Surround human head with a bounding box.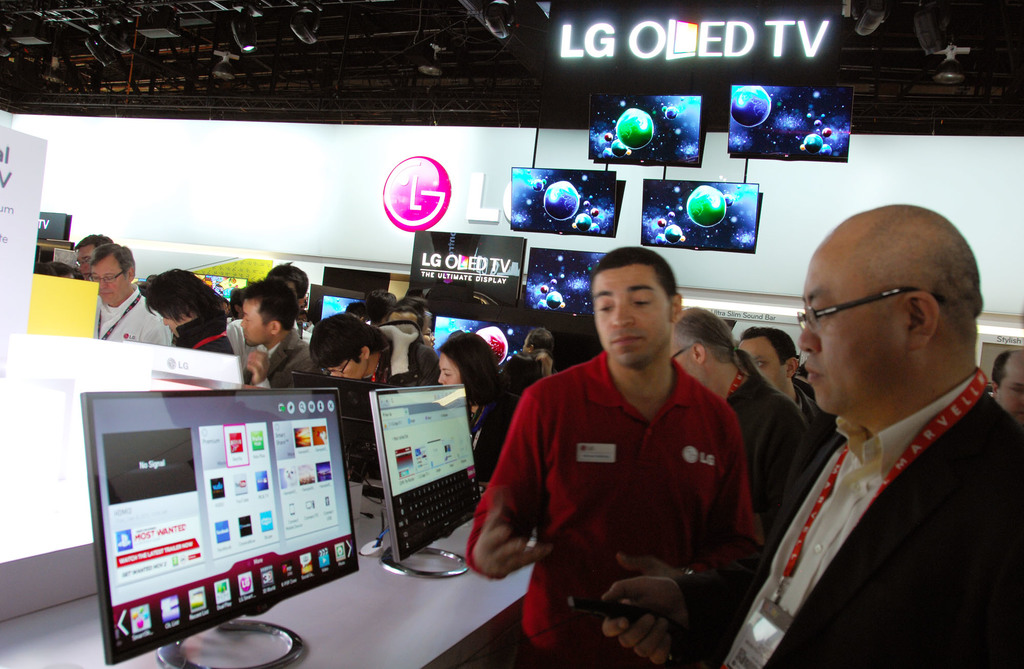
367:290:390:321.
